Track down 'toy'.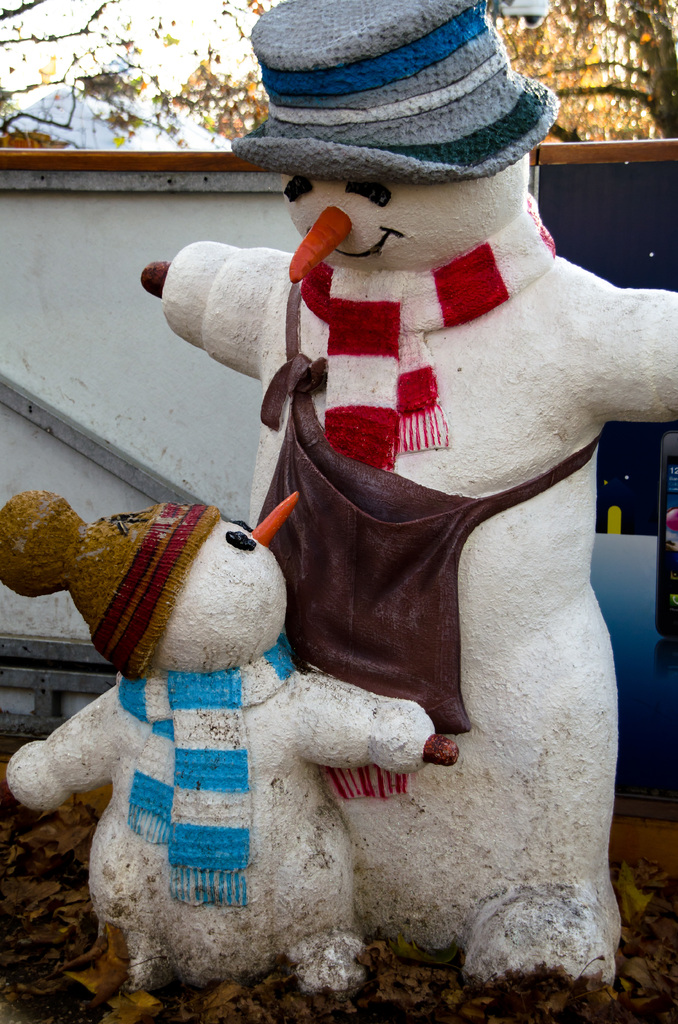
Tracked to {"left": 139, "top": 0, "right": 677, "bottom": 986}.
